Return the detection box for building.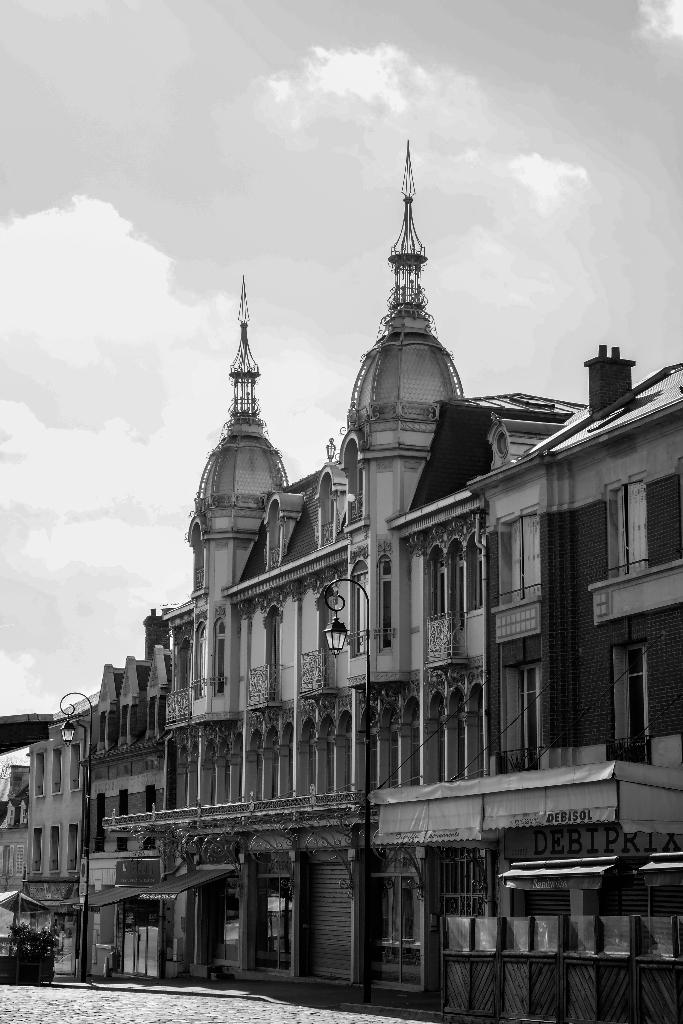
{"x1": 78, "y1": 131, "x2": 682, "y2": 1023}.
